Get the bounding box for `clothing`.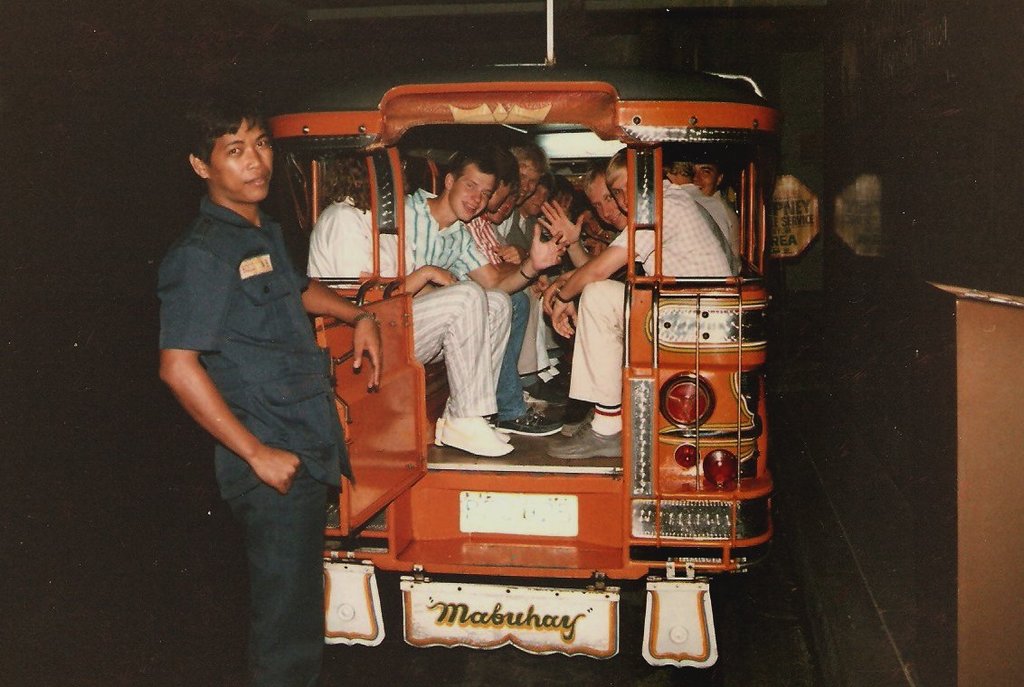
156, 108, 346, 623.
